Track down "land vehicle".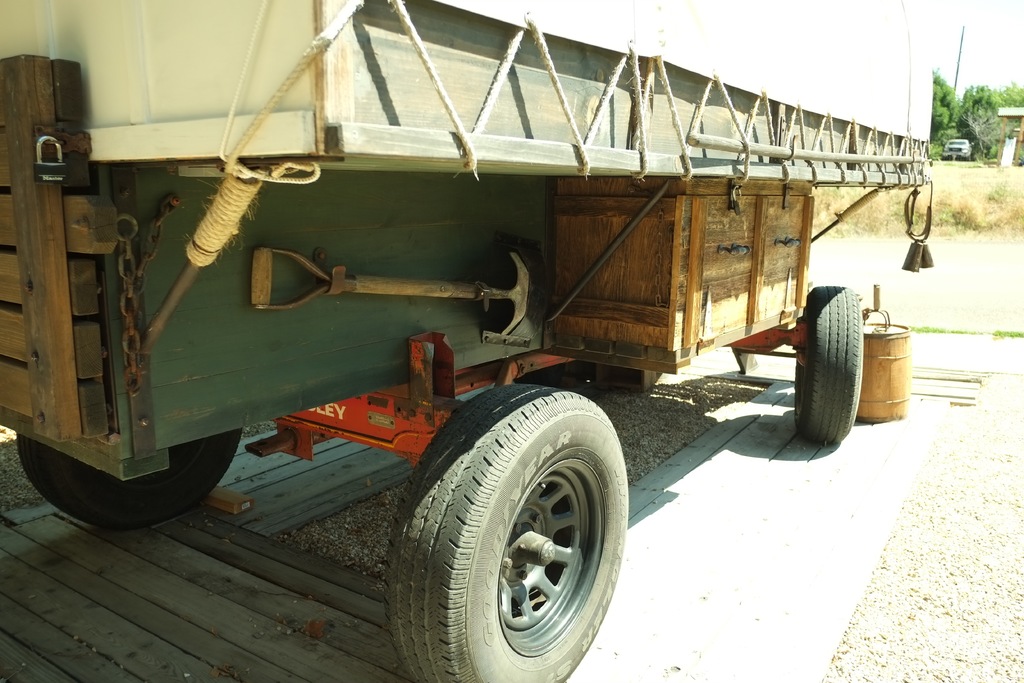
Tracked to box(0, 33, 923, 656).
